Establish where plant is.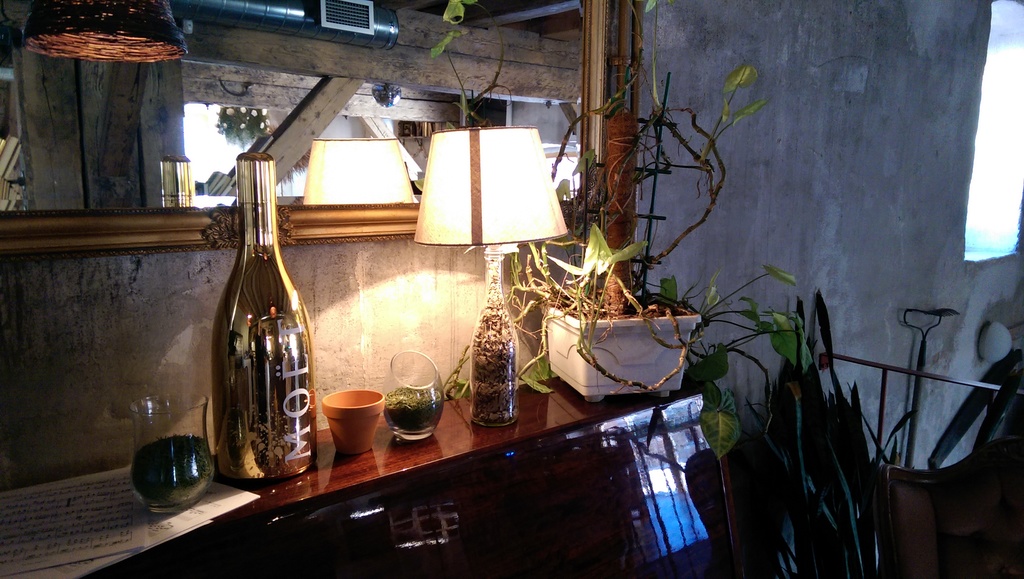
Established at Rect(644, 261, 818, 457).
